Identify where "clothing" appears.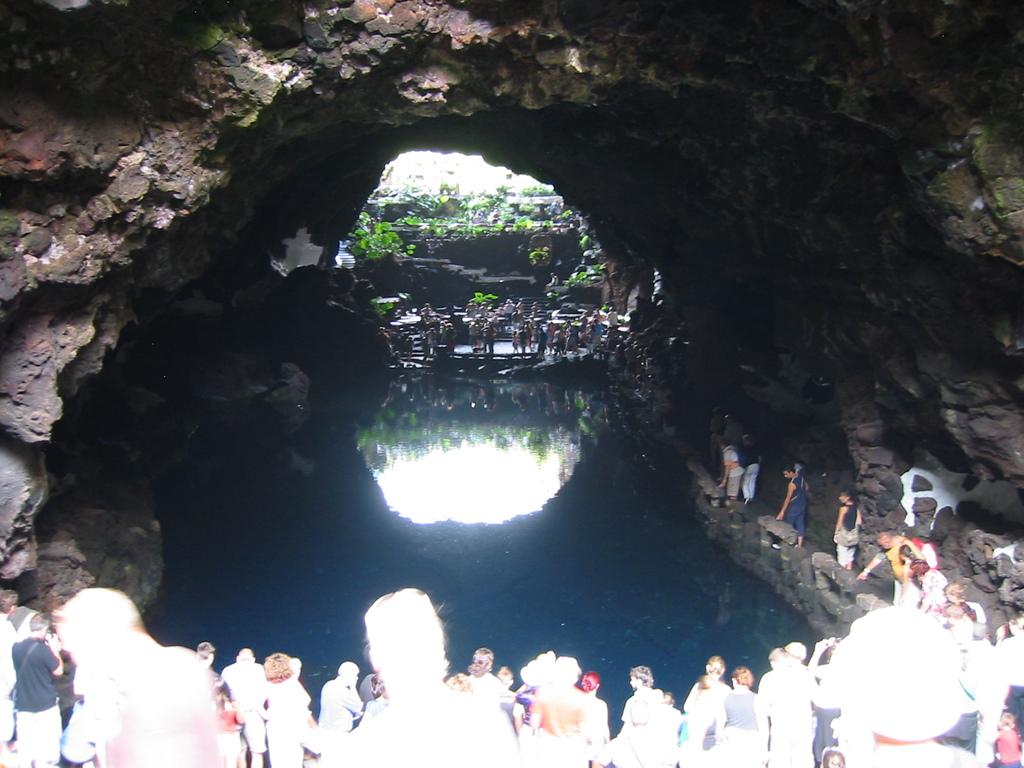
Appears at {"x1": 721, "y1": 444, "x2": 738, "y2": 497}.
